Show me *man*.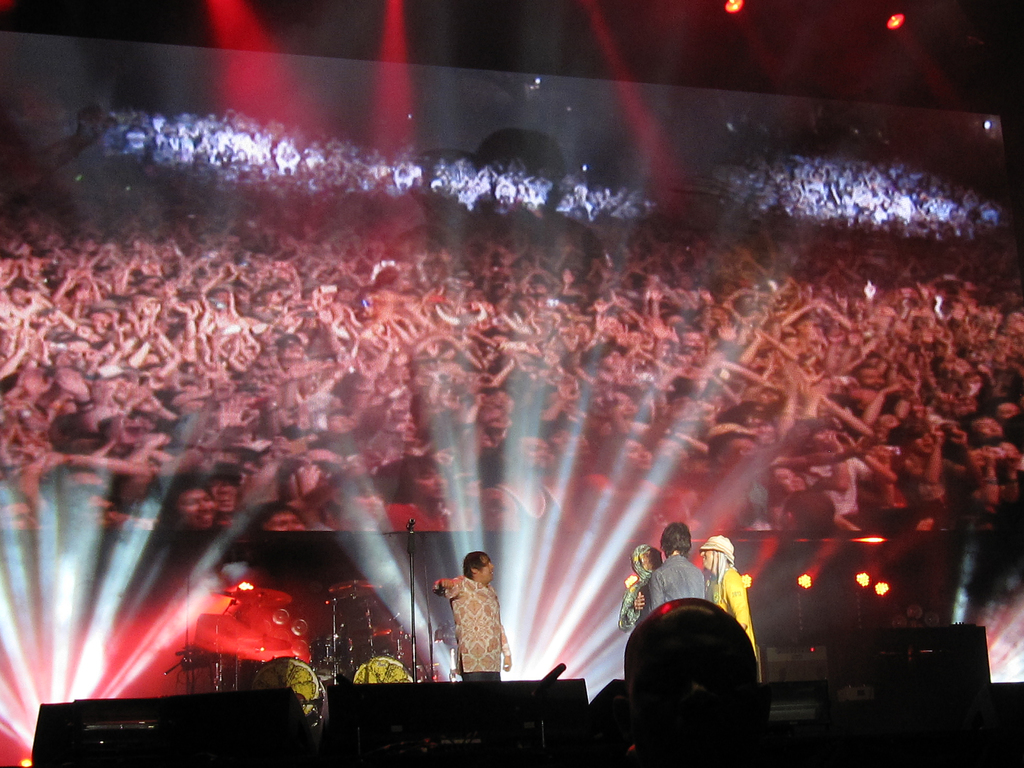
*man* is here: Rect(778, 421, 877, 525).
